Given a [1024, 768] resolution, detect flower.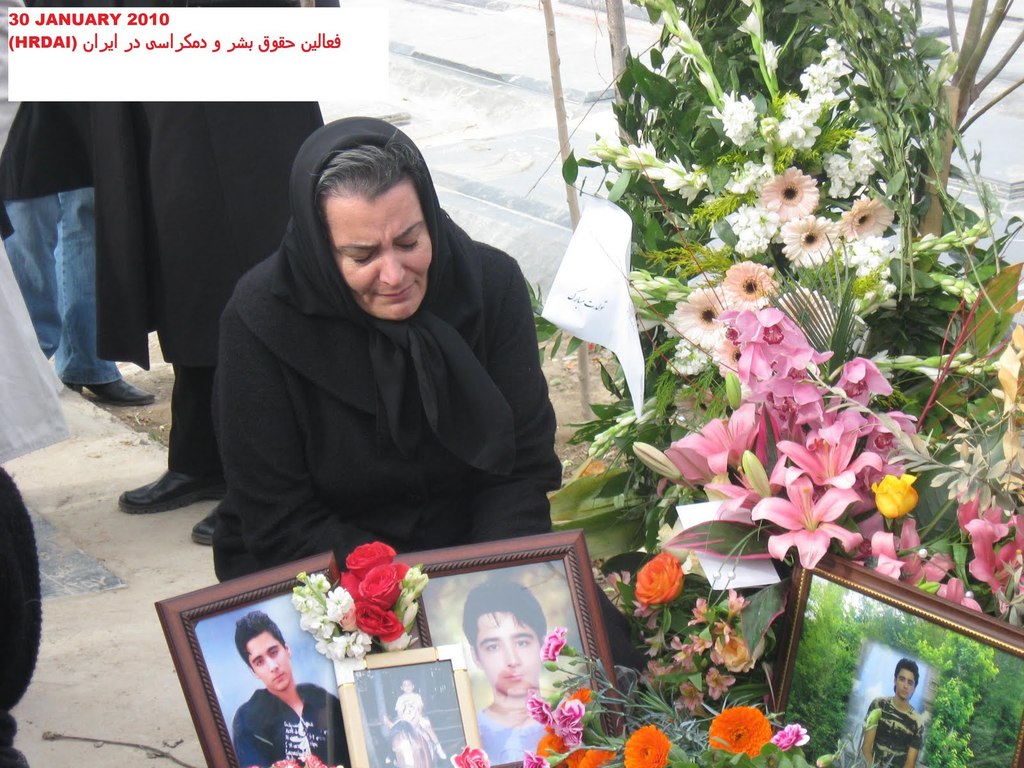
region(525, 699, 602, 745).
